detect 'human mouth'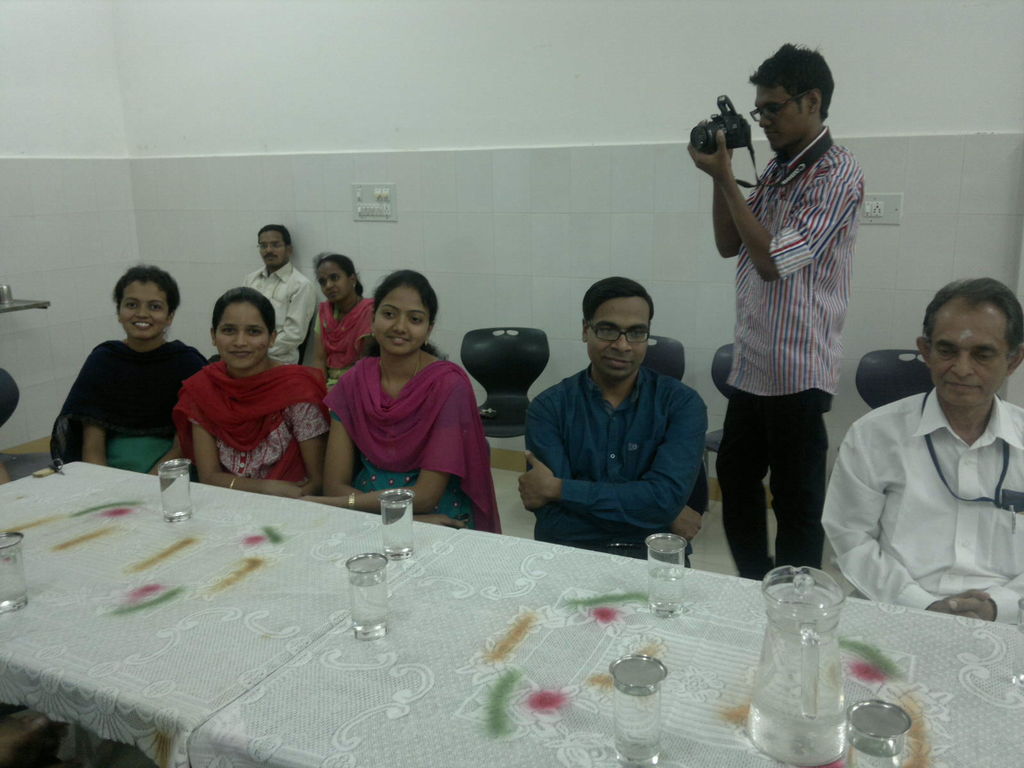
(762, 127, 778, 138)
